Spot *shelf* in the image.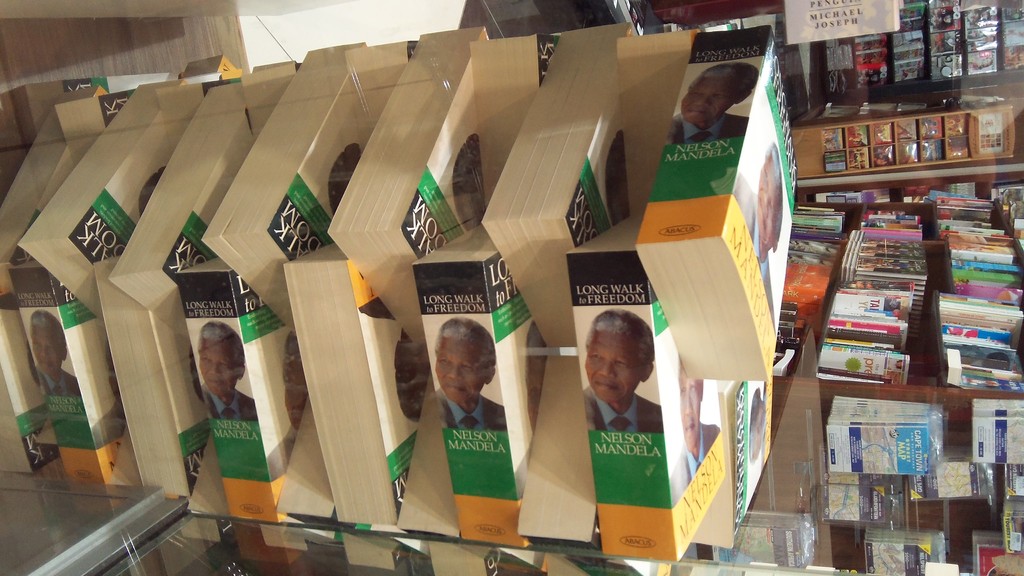
*shelf* found at Rect(793, 161, 1023, 183).
